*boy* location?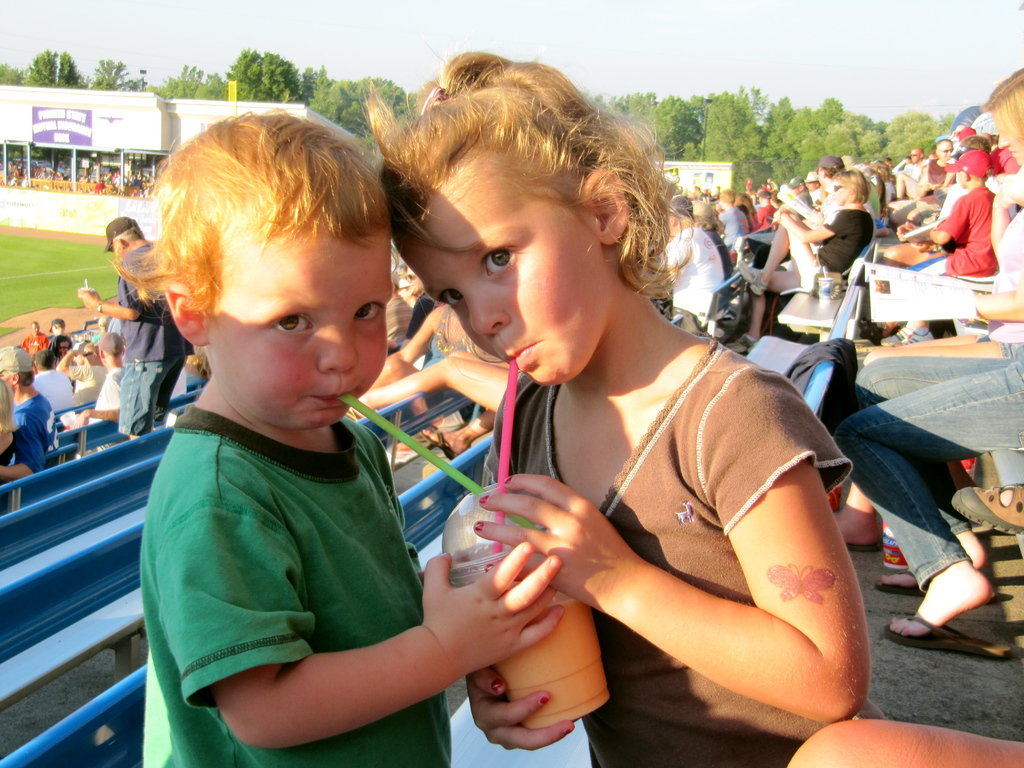
<bbox>920, 150, 1003, 284</bbox>
